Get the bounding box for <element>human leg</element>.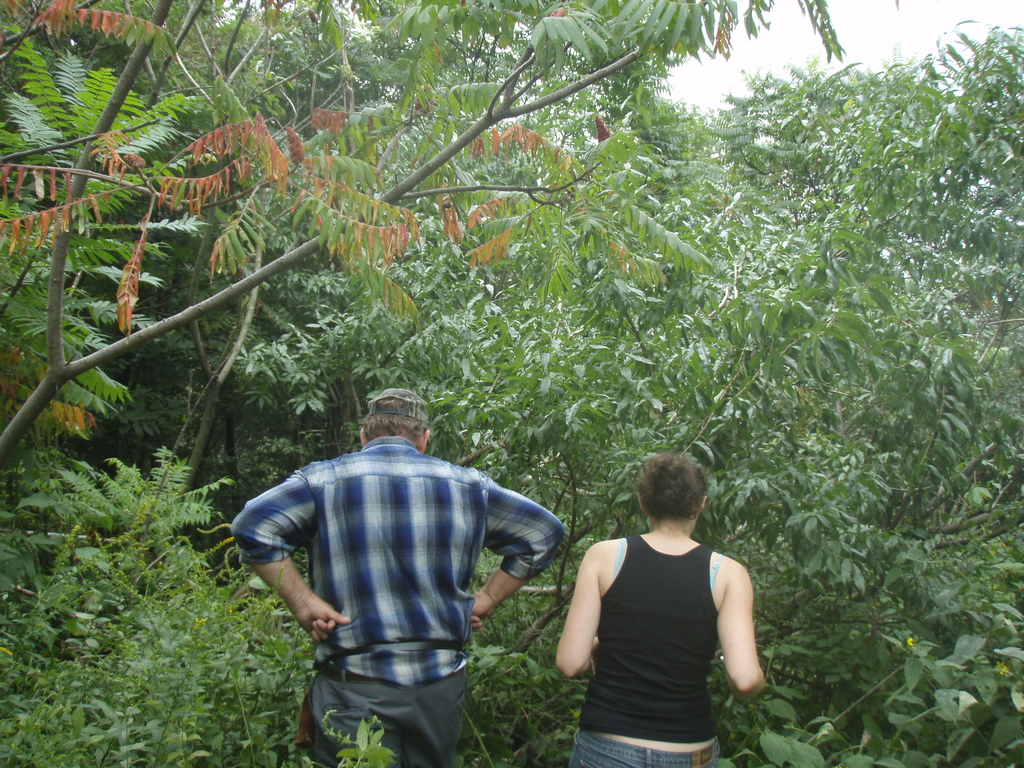
574:732:663:767.
